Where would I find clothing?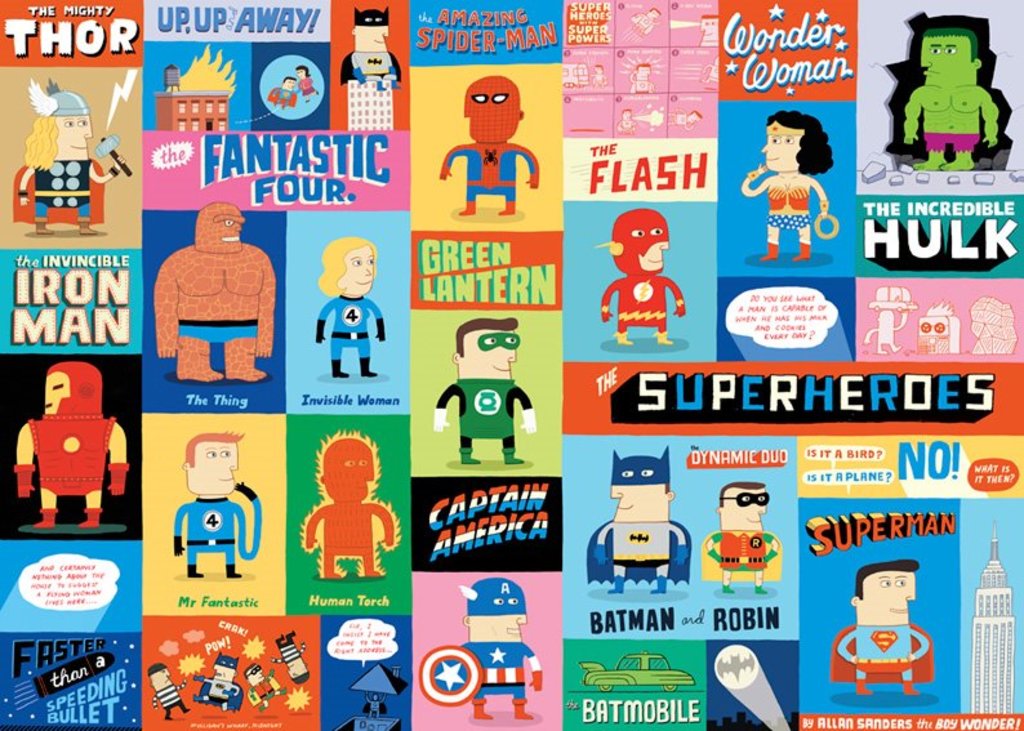
At x1=173 y1=502 x2=262 y2=567.
